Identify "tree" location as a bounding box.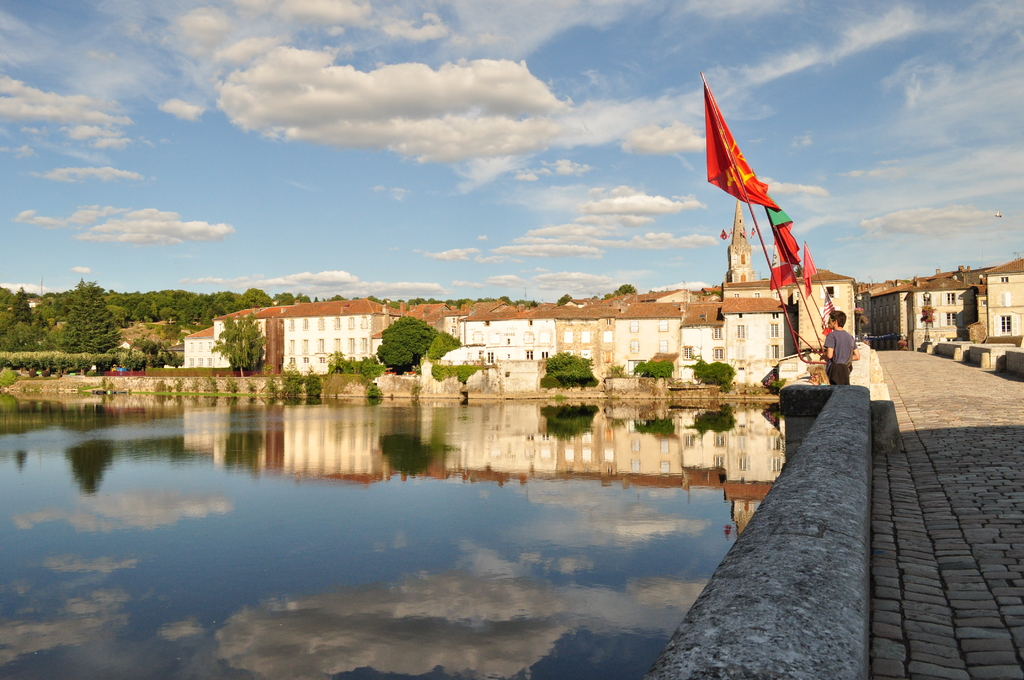
crop(598, 282, 638, 300).
